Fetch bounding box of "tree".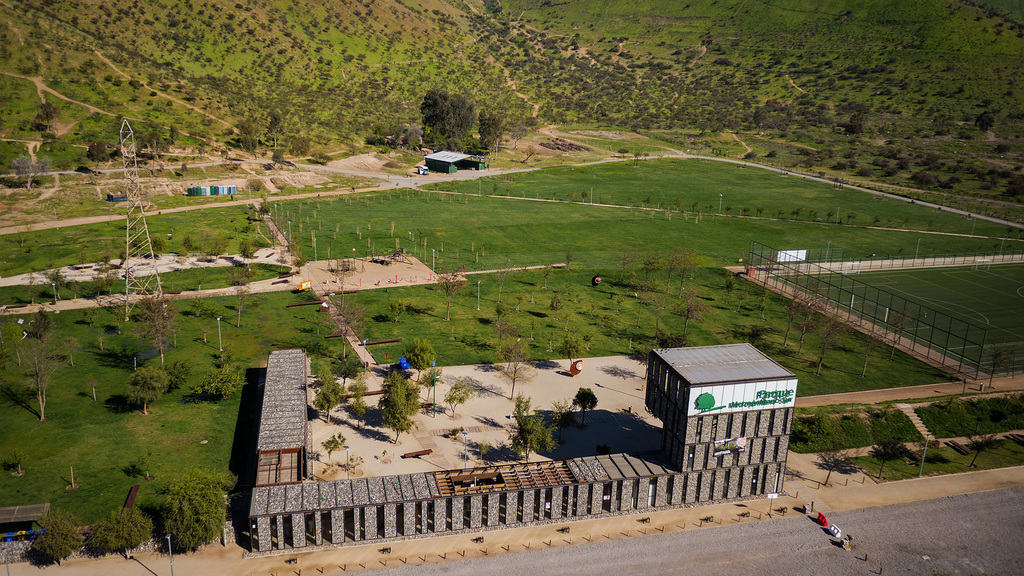
Bbox: Rect(963, 422, 995, 469).
